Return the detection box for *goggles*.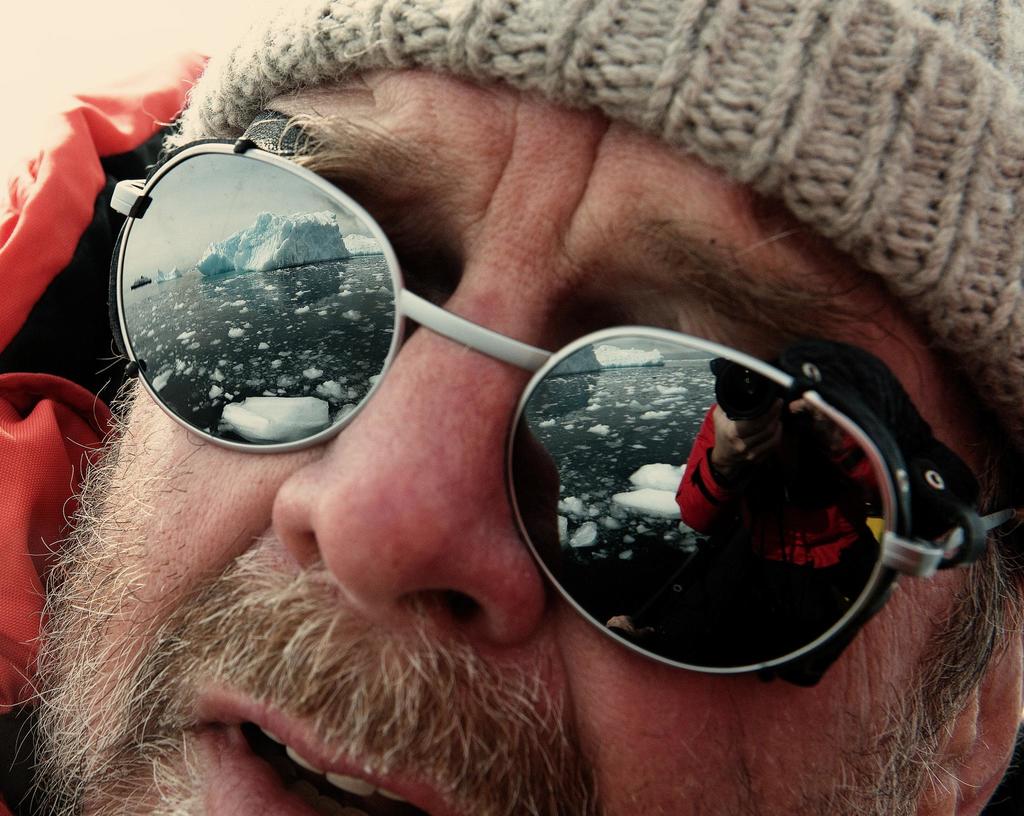
(x1=109, y1=133, x2=1023, y2=687).
